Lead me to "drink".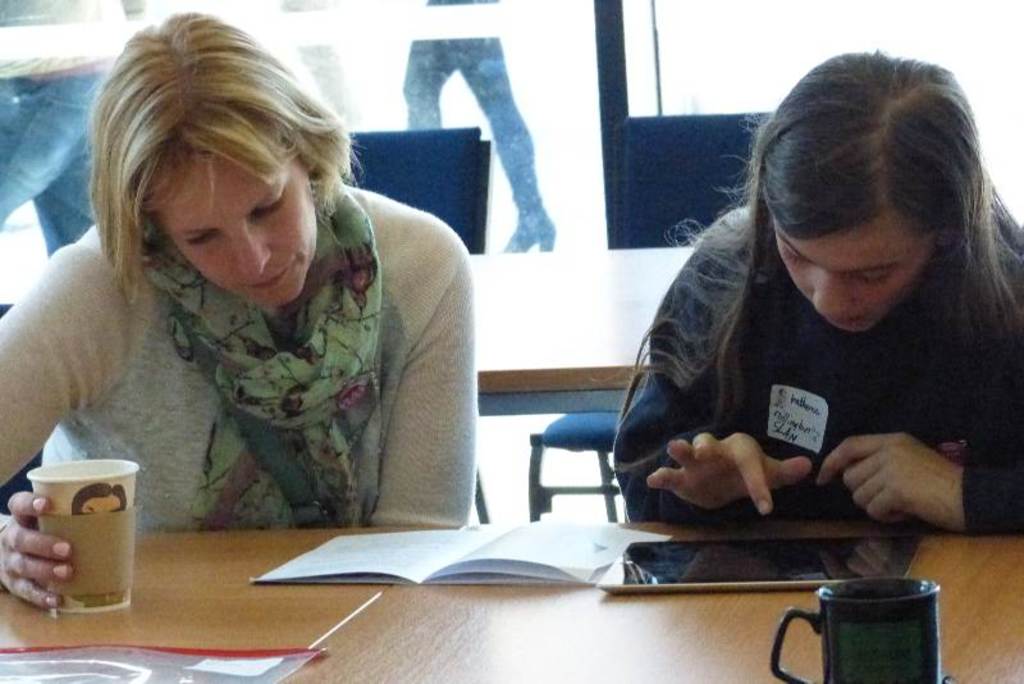
Lead to [left=24, top=478, right=119, bottom=626].
